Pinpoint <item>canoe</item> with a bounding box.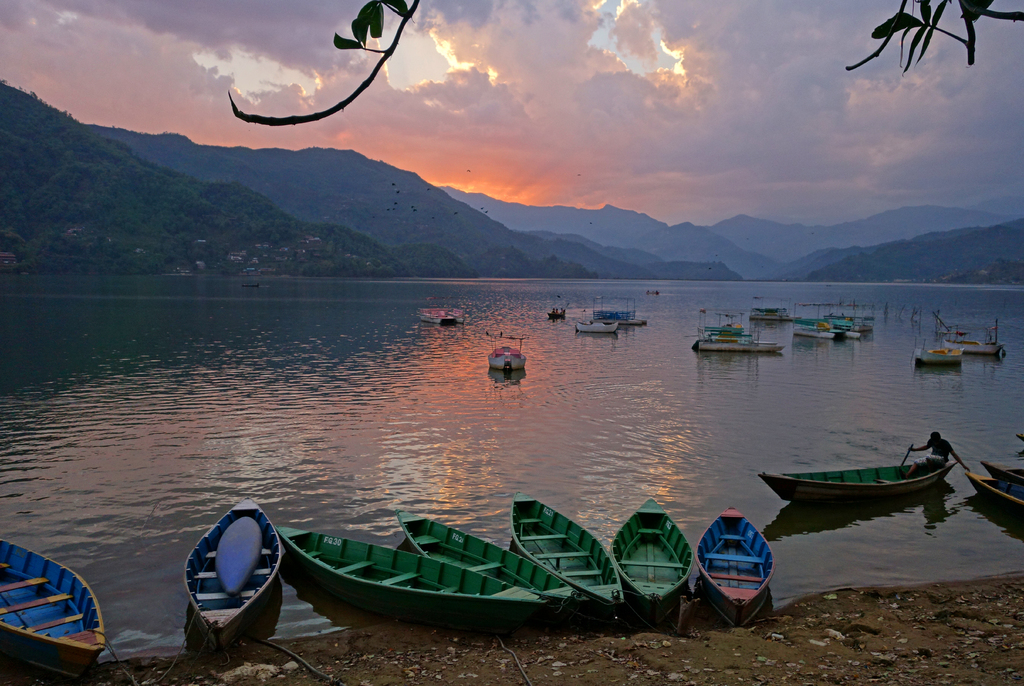
<bbox>419, 309, 456, 325</bbox>.
